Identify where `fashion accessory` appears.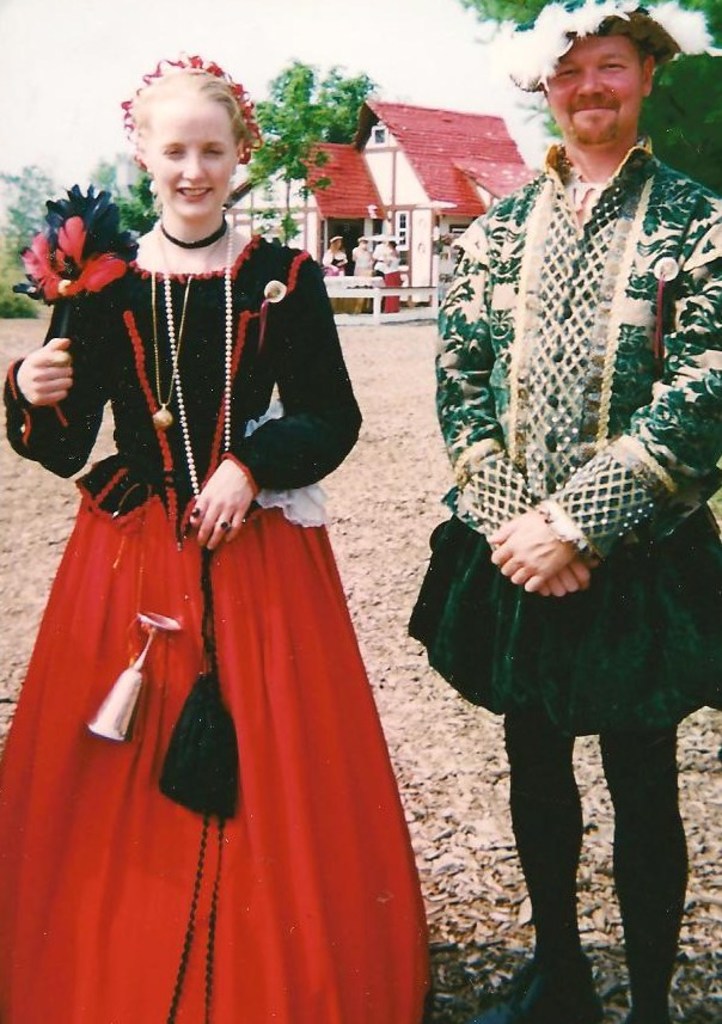
Appears at locate(213, 519, 234, 533).
